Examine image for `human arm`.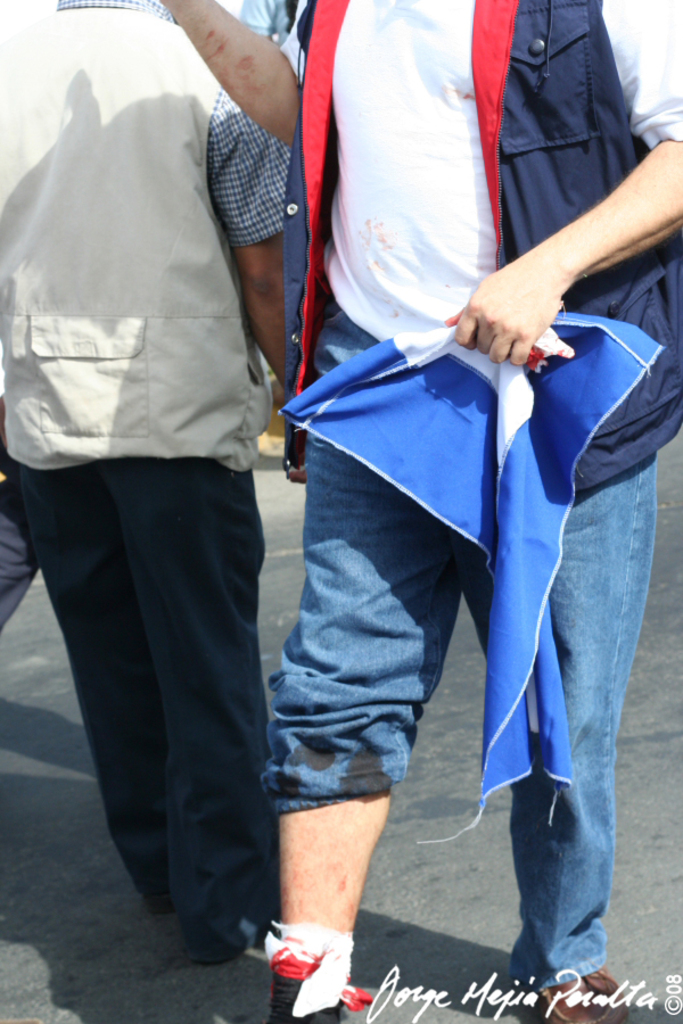
Examination result: (198,89,308,490).
